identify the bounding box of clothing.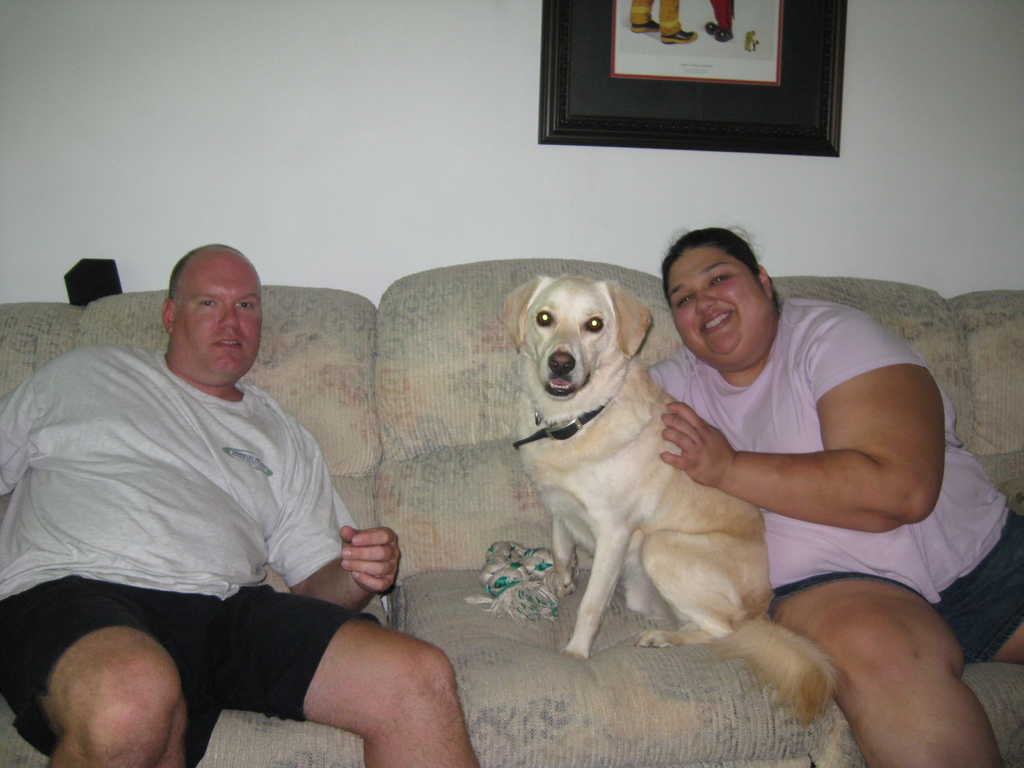
bbox=(768, 500, 1023, 667).
